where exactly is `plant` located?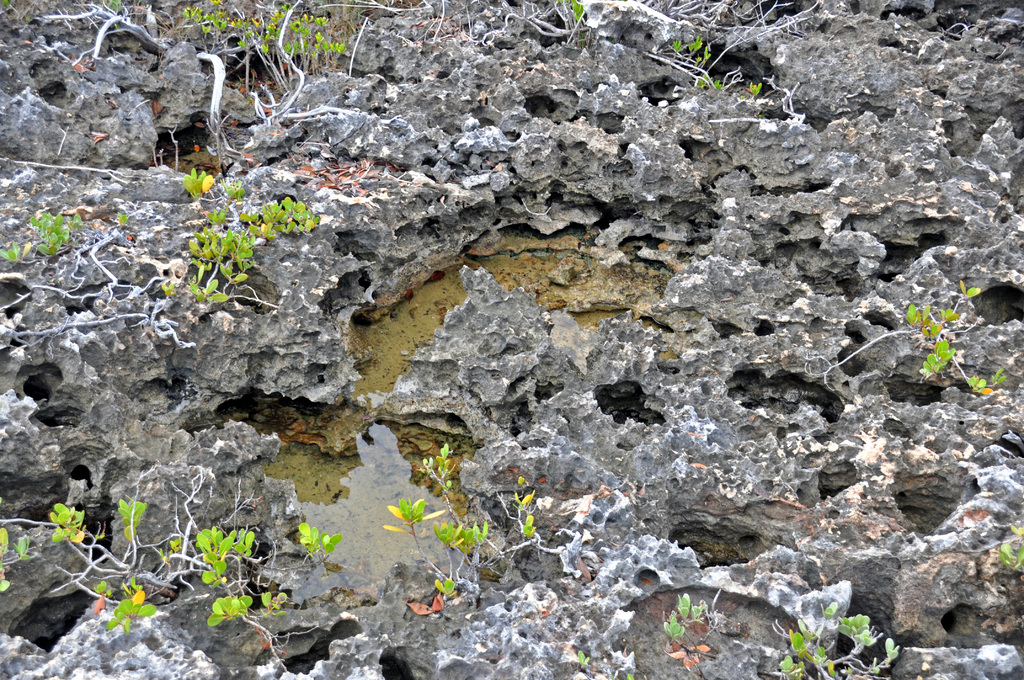
Its bounding box is <region>990, 524, 1023, 571</region>.
